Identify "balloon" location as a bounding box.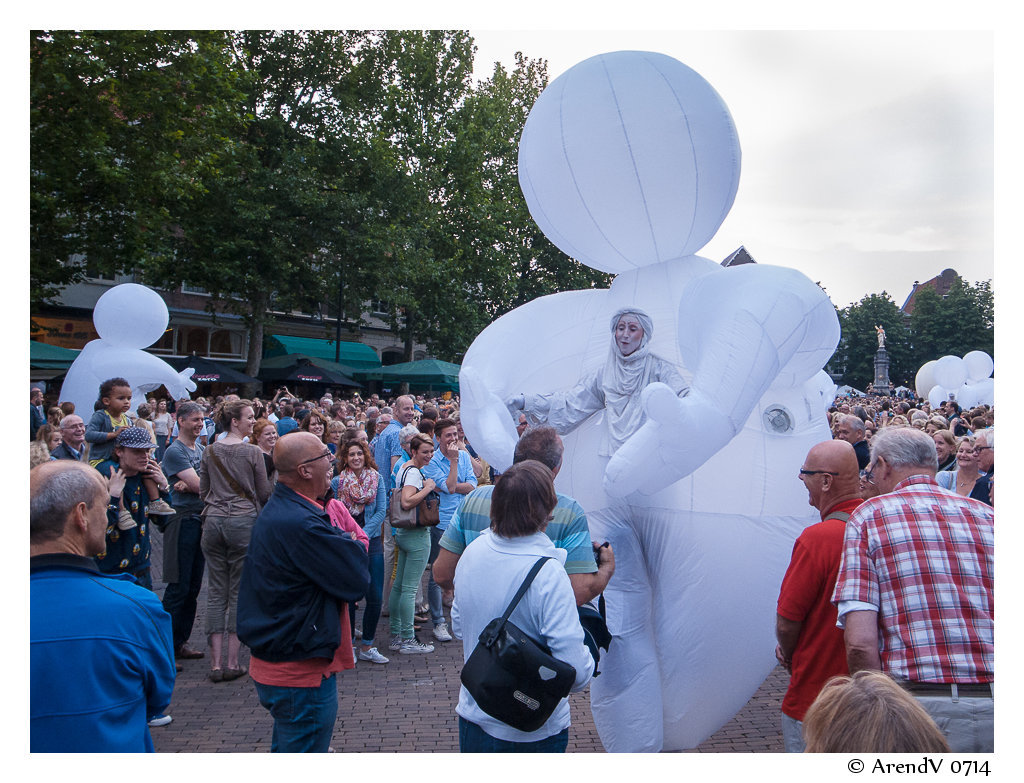
[54, 282, 198, 419].
